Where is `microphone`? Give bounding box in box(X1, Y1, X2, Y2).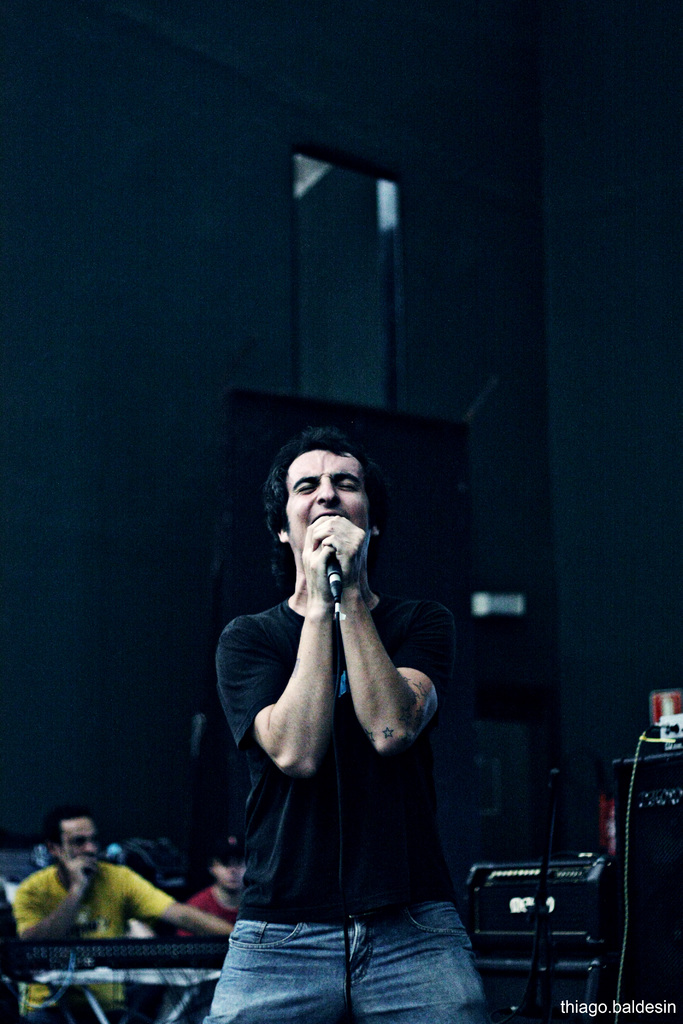
box(324, 558, 345, 595).
